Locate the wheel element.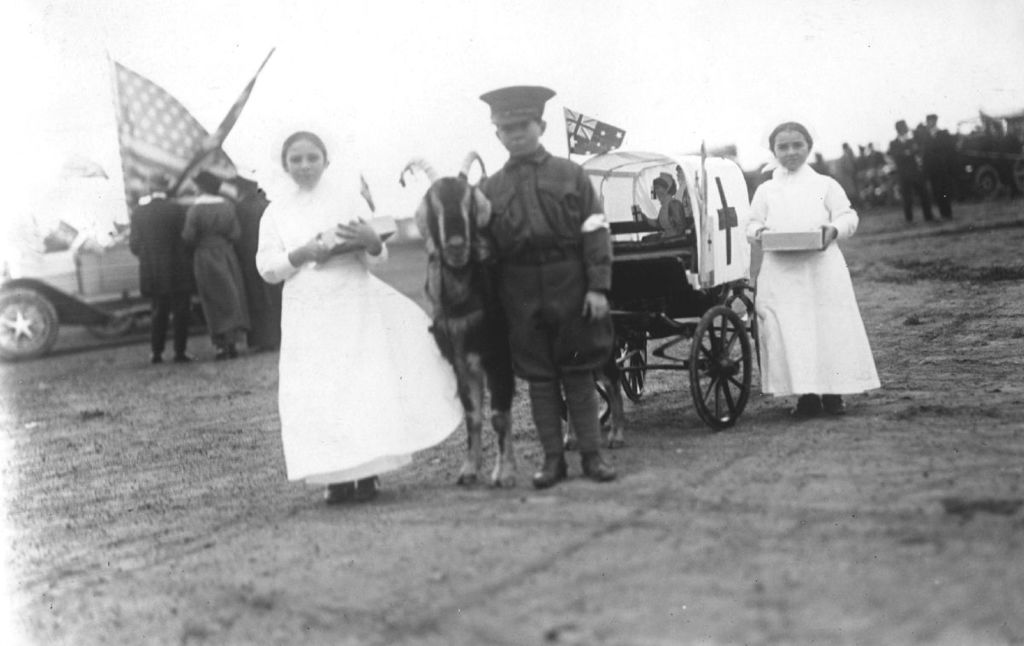
Element bbox: (x1=0, y1=284, x2=61, y2=358).
